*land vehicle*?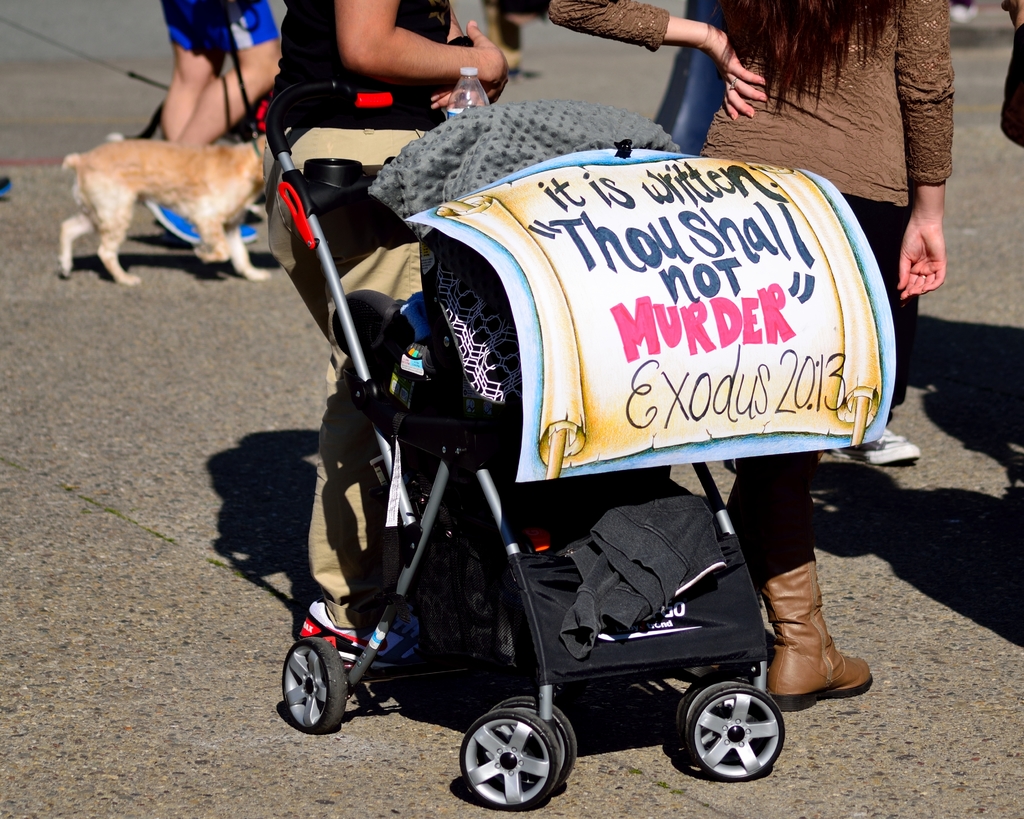
<bbox>255, 83, 783, 806</bbox>
